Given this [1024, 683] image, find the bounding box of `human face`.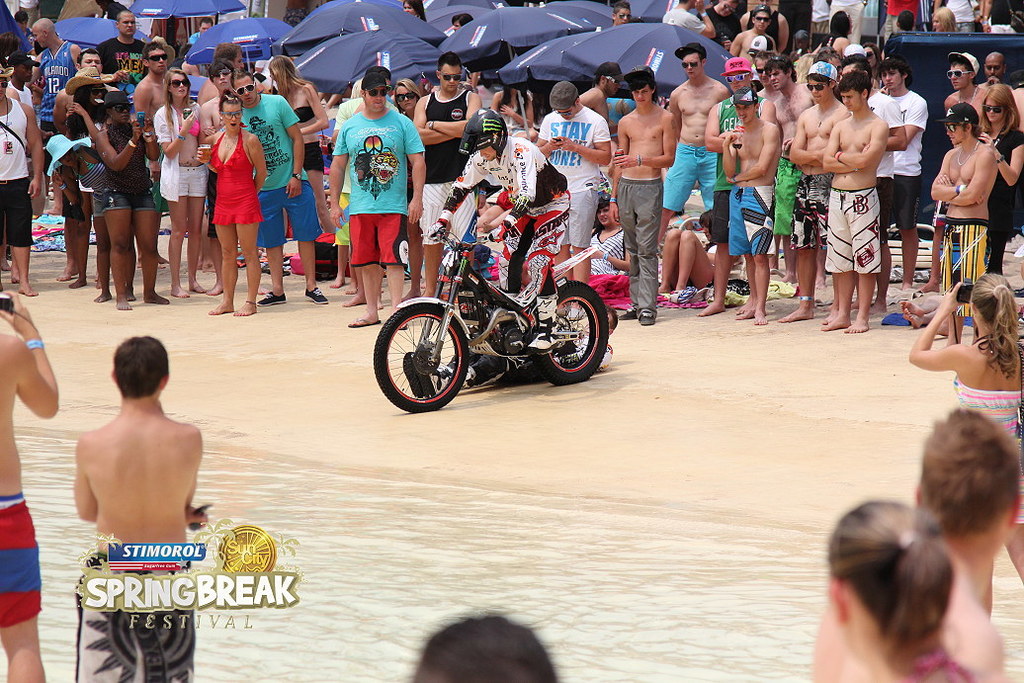
l=360, t=88, r=387, b=114.
